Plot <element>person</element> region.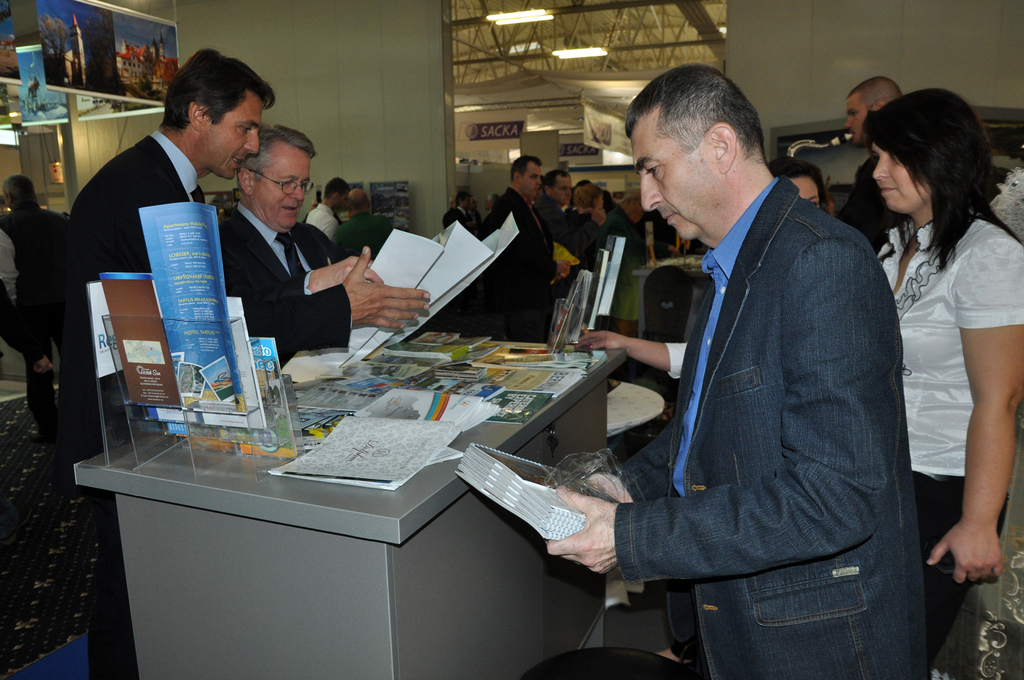
Plotted at bbox=(481, 156, 573, 345).
